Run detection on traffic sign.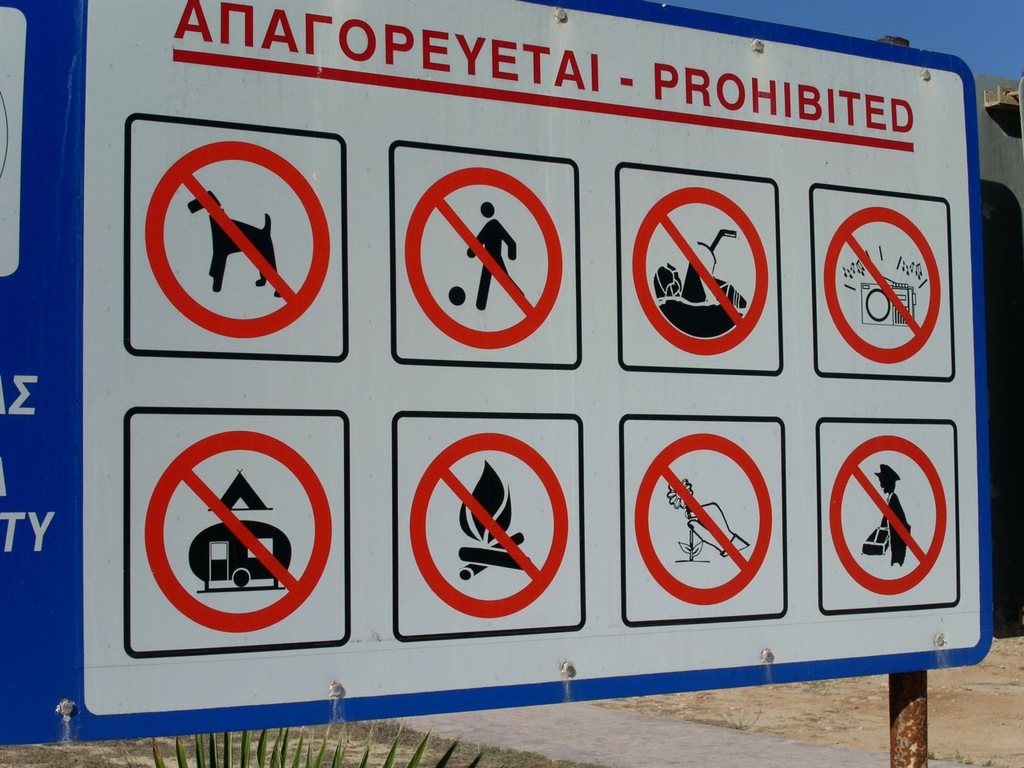
Result: <region>391, 141, 579, 373</region>.
